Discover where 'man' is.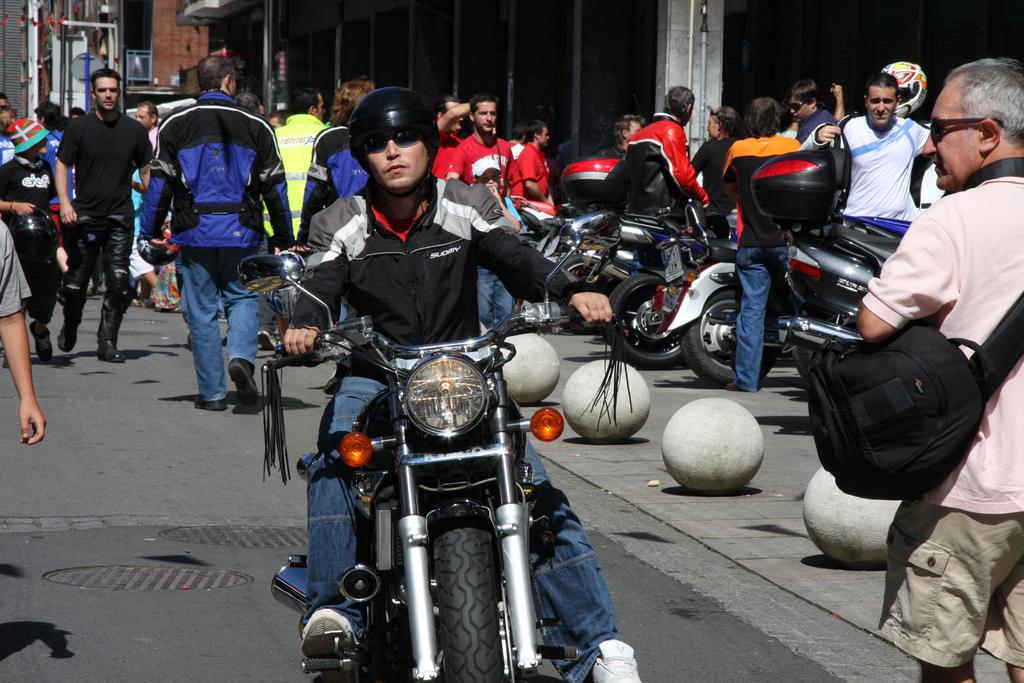
Discovered at detection(136, 97, 163, 161).
